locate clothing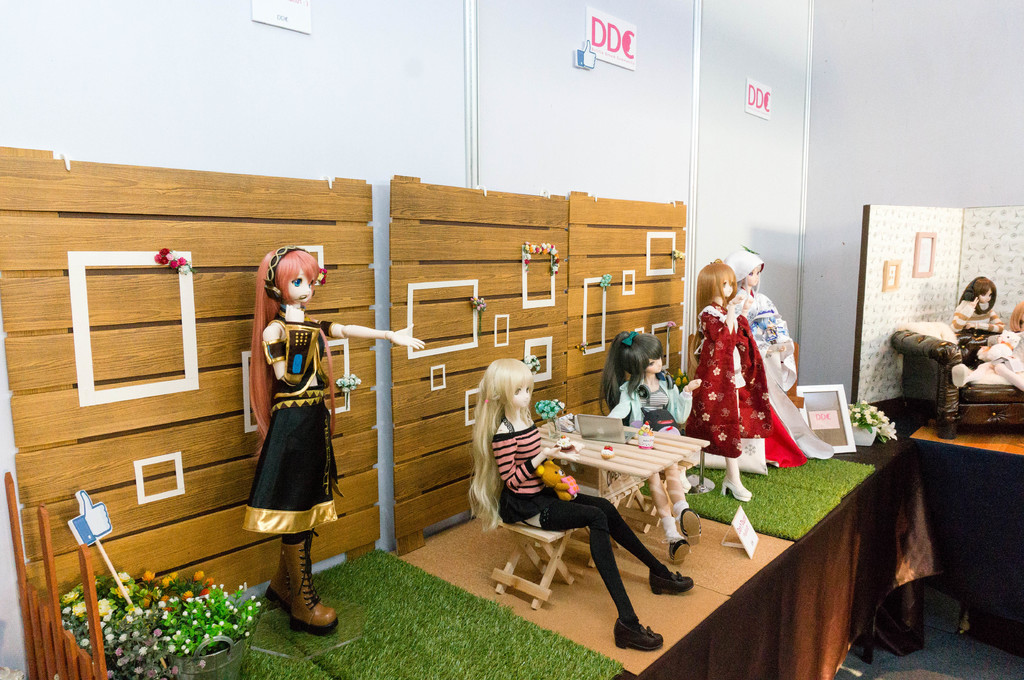
237,270,339,572
